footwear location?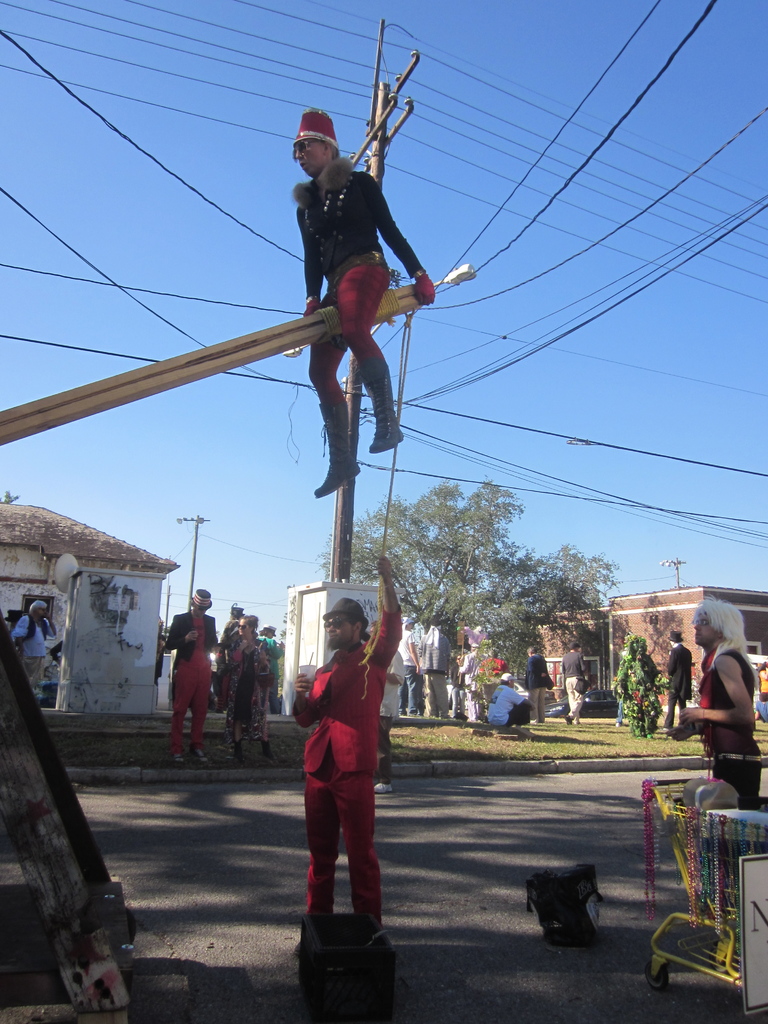
(166,750,185,760)
